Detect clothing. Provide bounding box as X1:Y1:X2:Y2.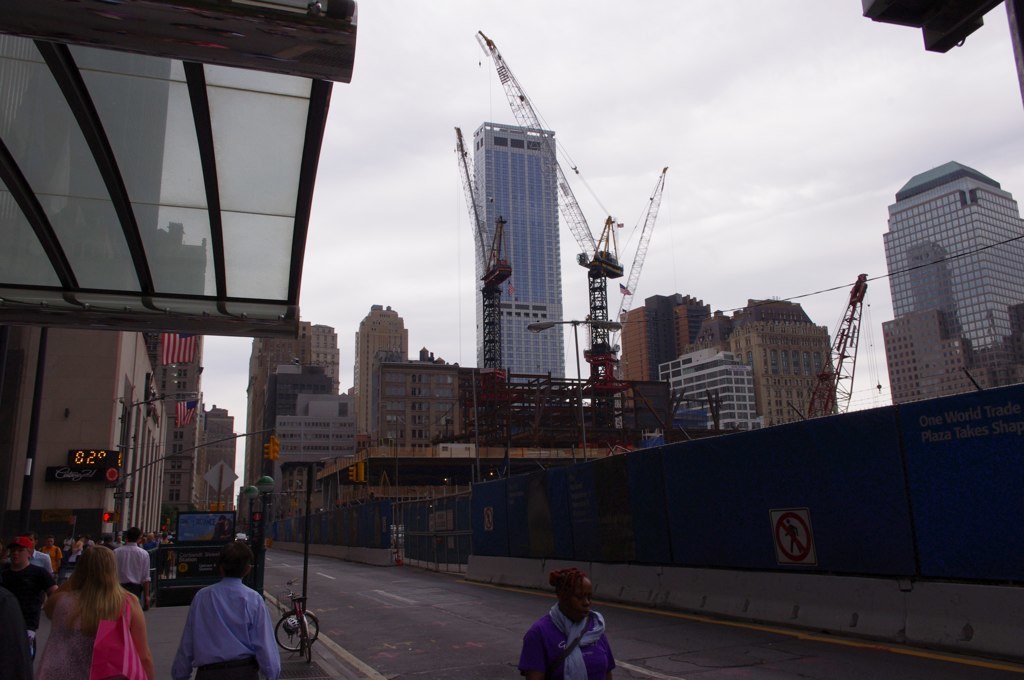
0:586:32:679.
